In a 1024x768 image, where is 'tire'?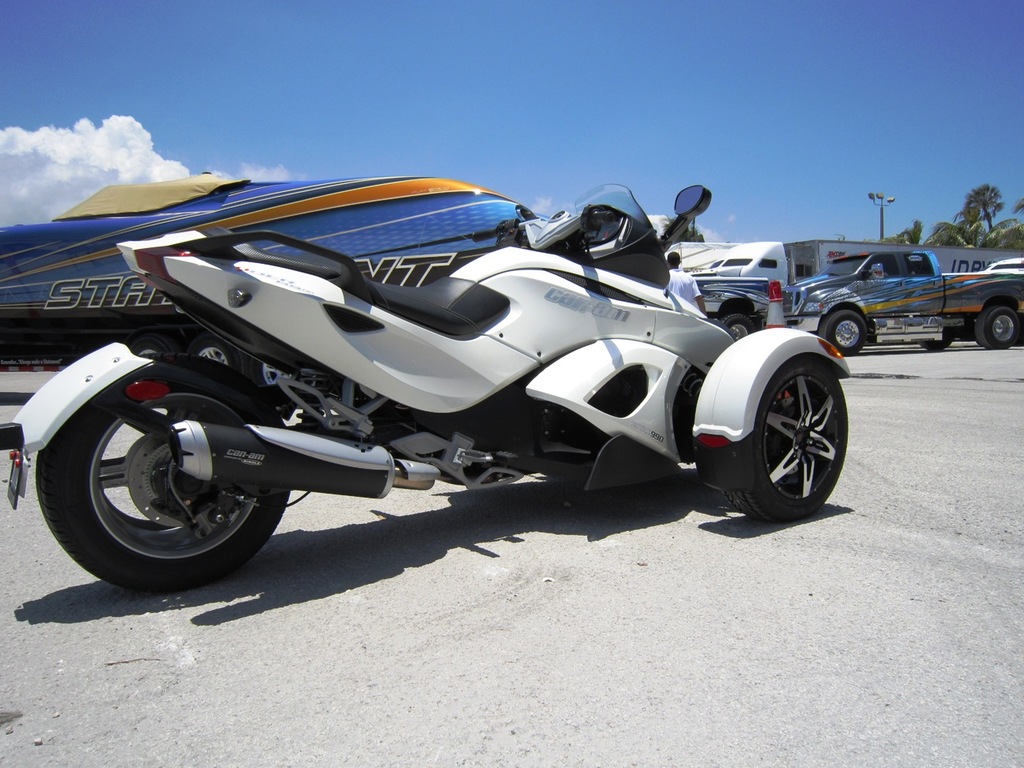
bbox(721, 314, 755, 341).
